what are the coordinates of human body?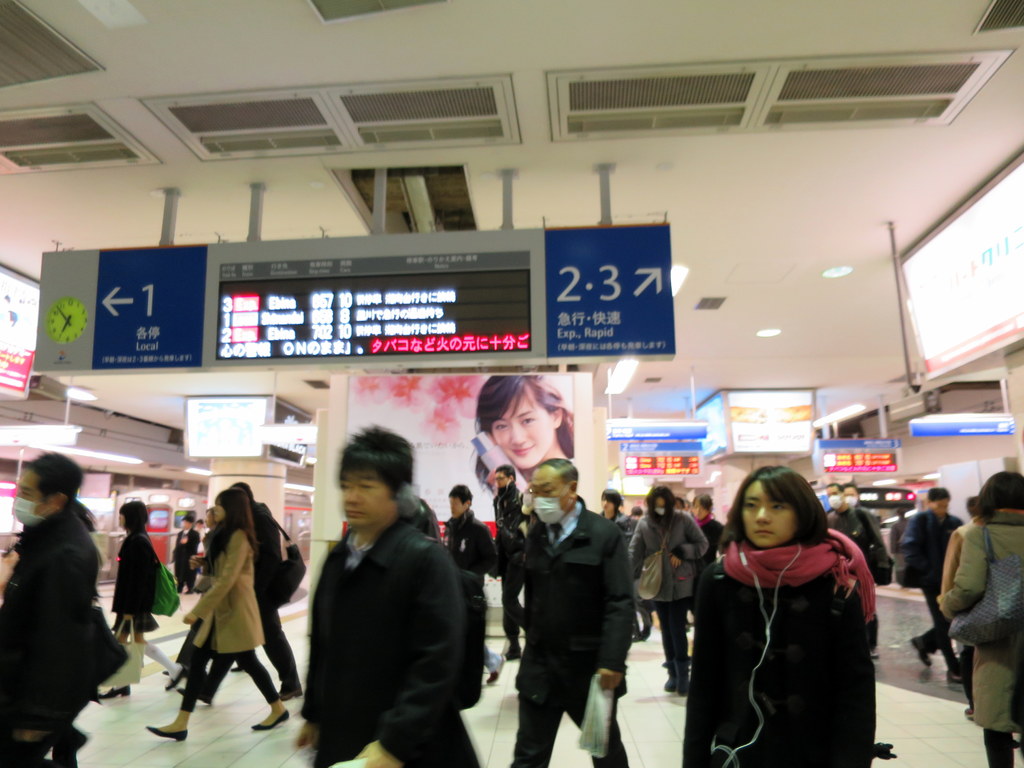
<box>143,537,287,744</box>.
